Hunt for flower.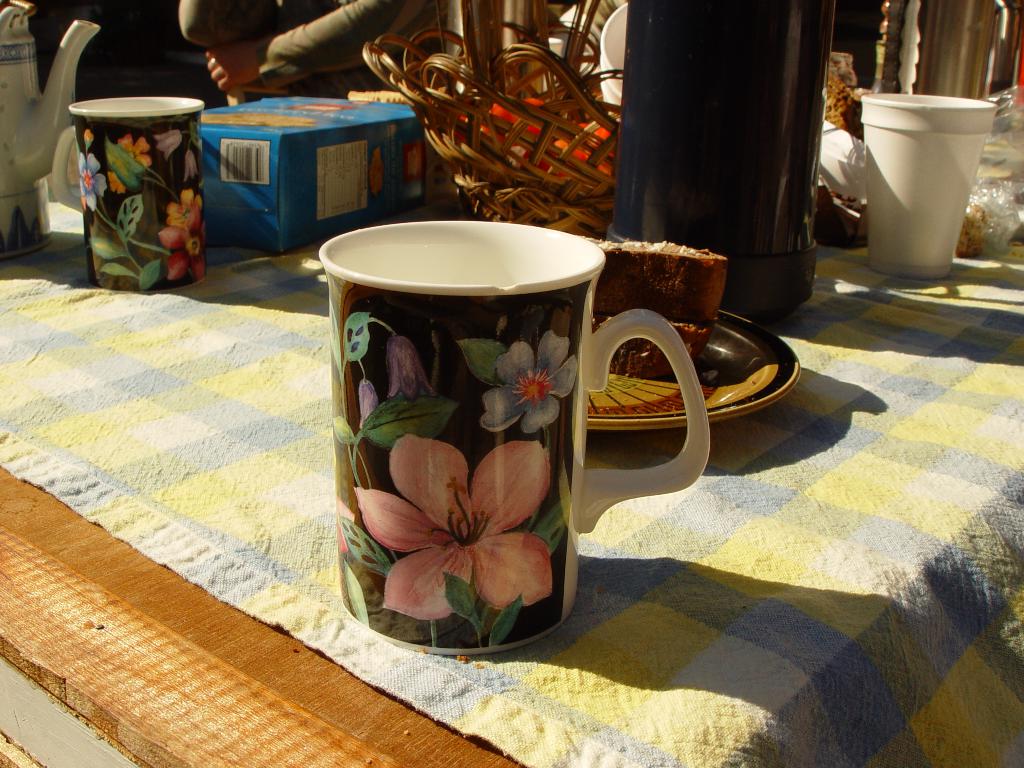
Hunted down at l=80, t=129, r=96, b=147.
